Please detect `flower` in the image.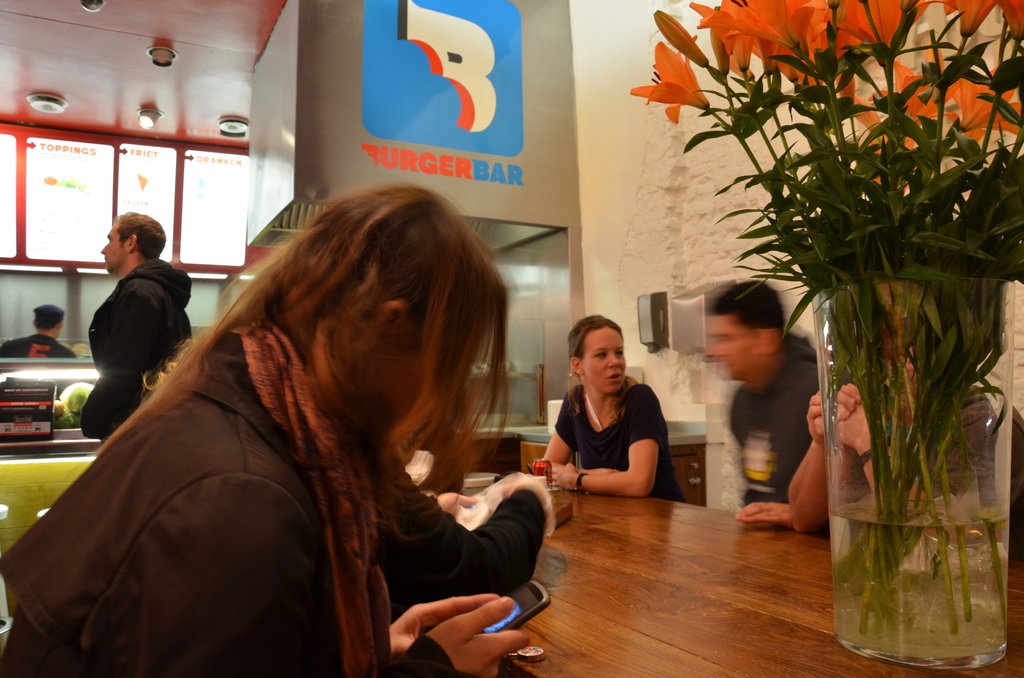
650,33,720,122.
